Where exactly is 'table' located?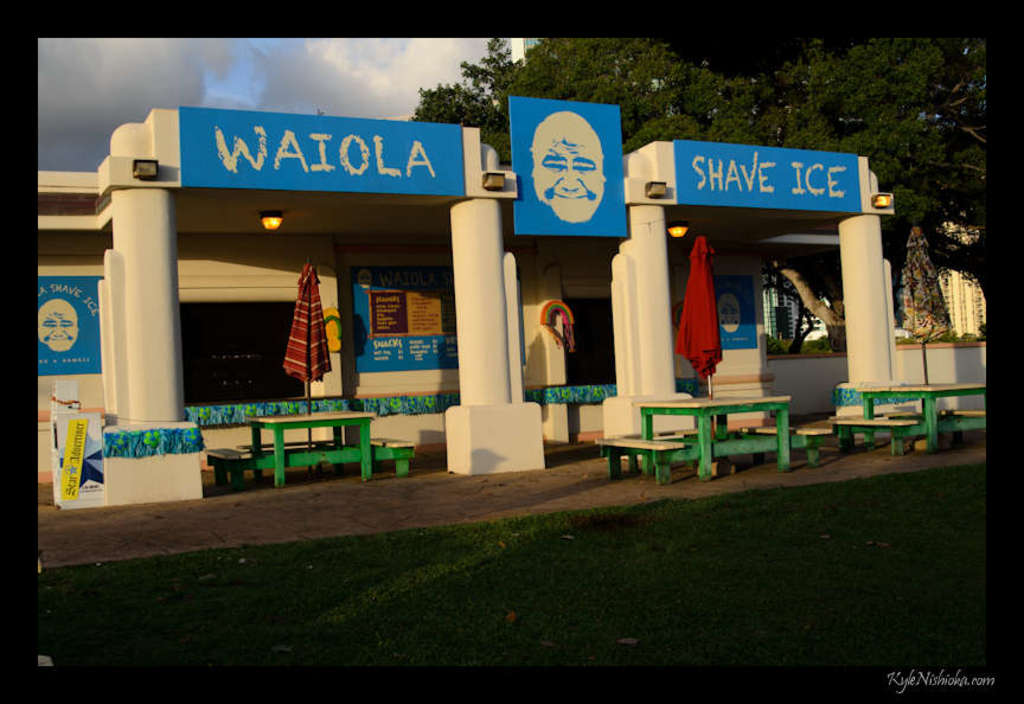
Its bounding box is bbox=(834, 385, 977, 449).
